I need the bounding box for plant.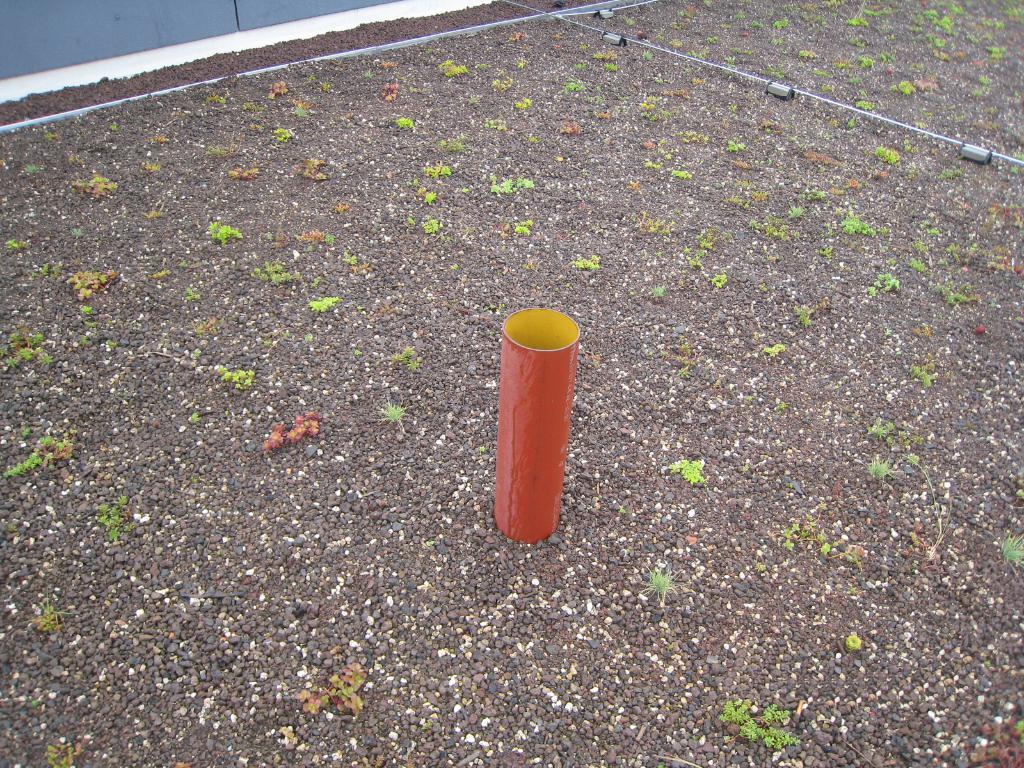
Here it is: [left=488, top=72, right=518, bottom=95].
